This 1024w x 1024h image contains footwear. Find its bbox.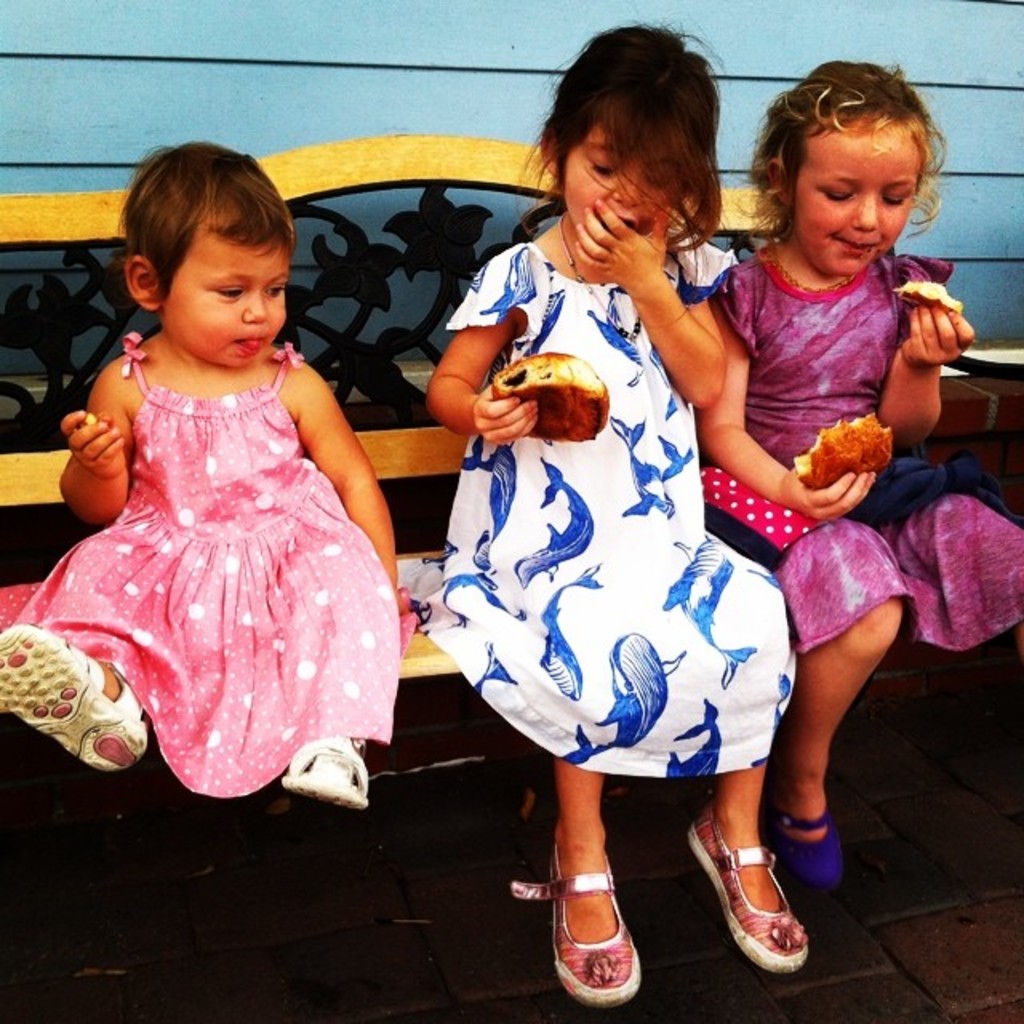
<bbox>0, 622, 154, 773</bbox>.
